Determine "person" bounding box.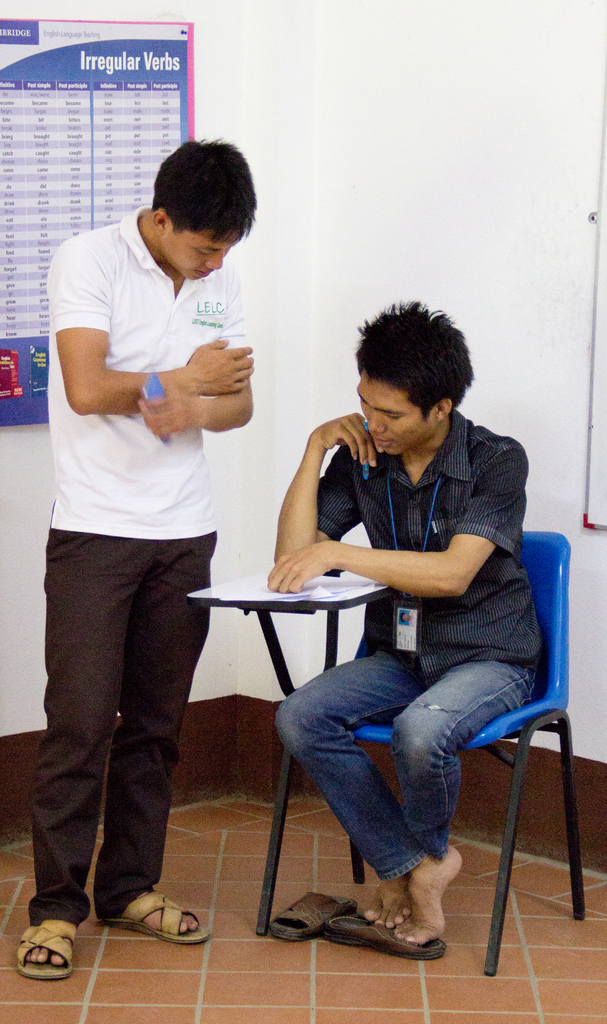
Determined: region(29, 95, 270, 954).
